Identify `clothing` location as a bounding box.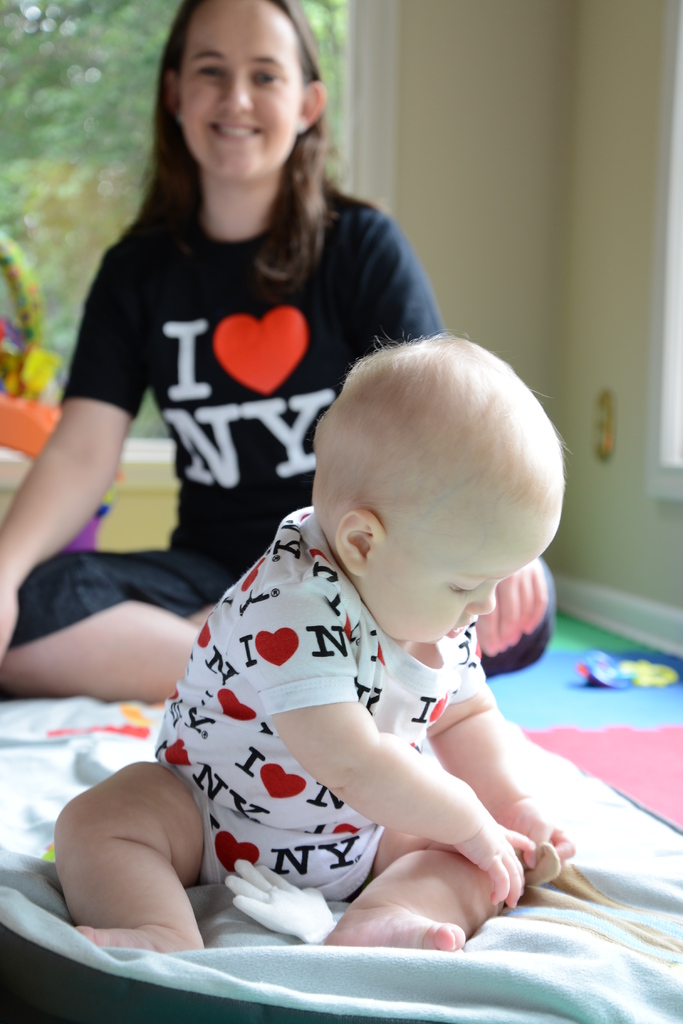
BBox(160, 508, 601, 925).
